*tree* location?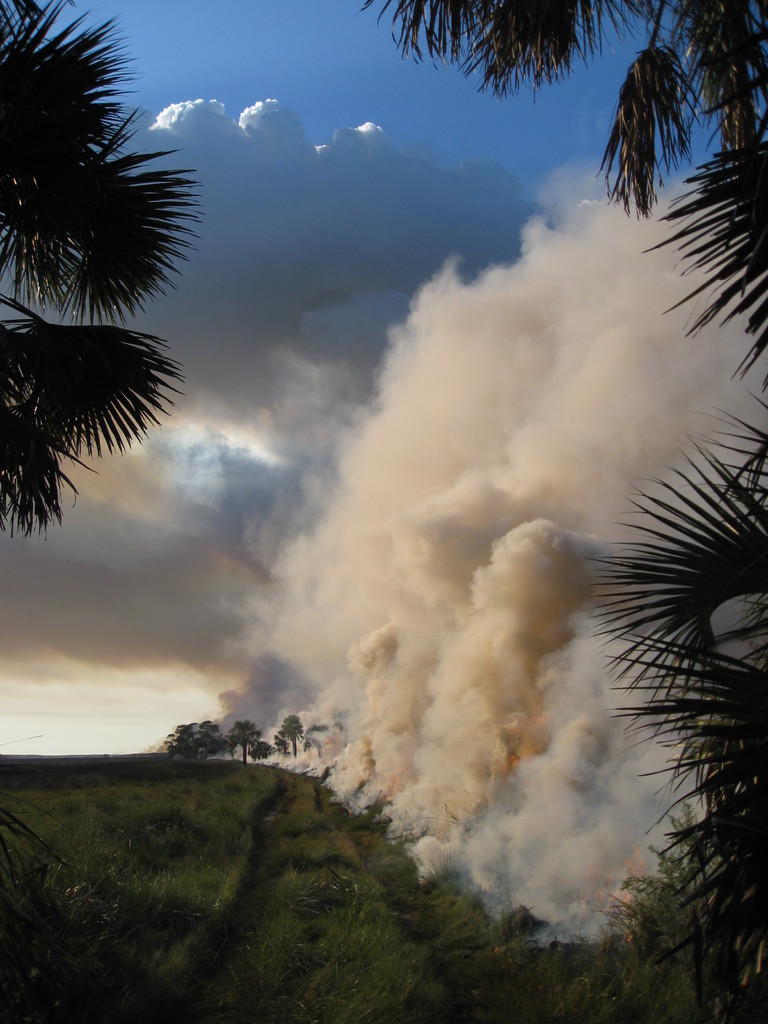
(x1=0, y1=3, x2=200, y2=541)
